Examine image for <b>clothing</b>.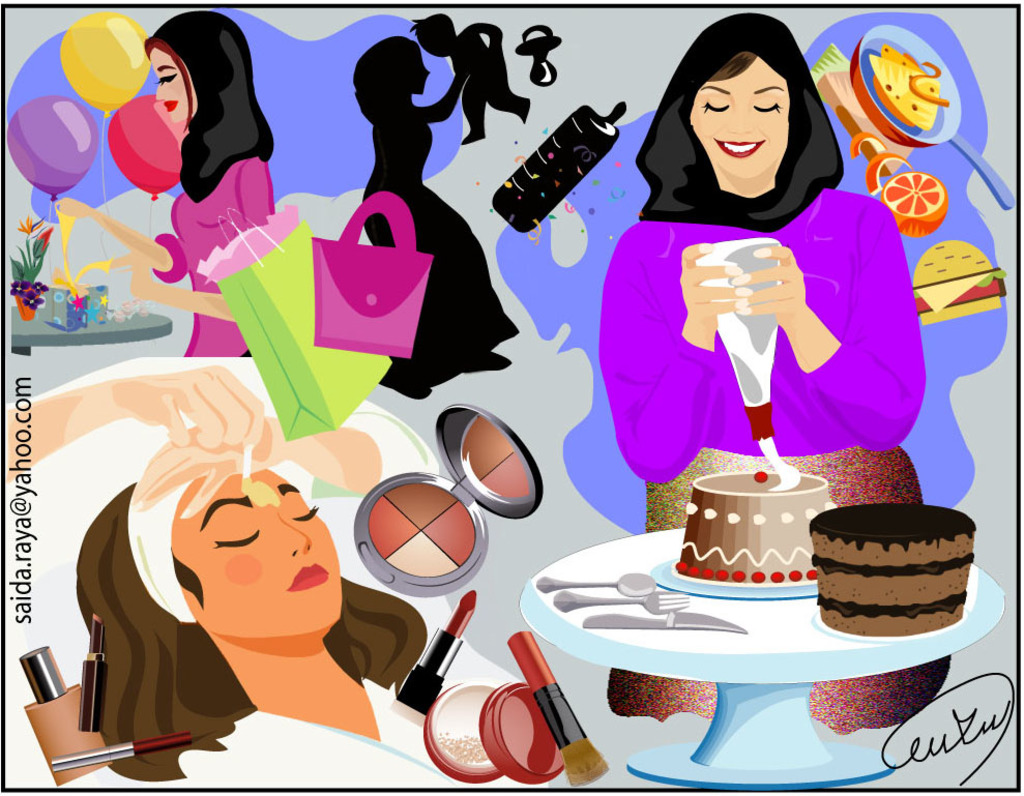
Examination result: [x1=174, y1=702, x2=553, y2=791].
